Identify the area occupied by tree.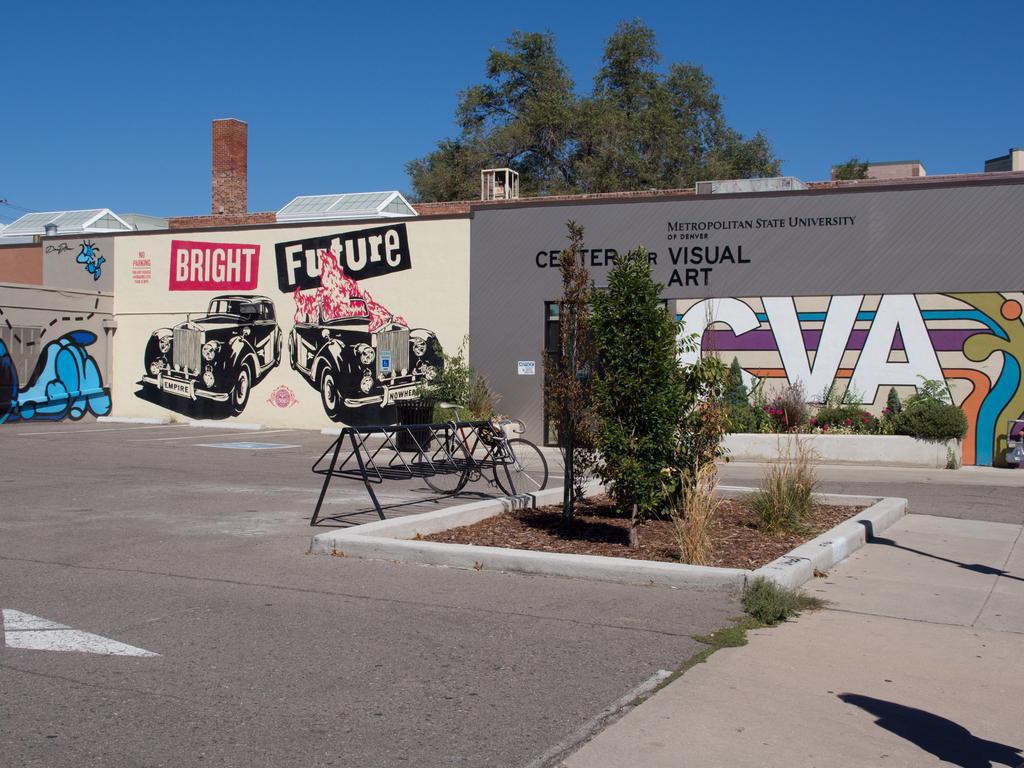
Area: 399, 12, 783, 209.
